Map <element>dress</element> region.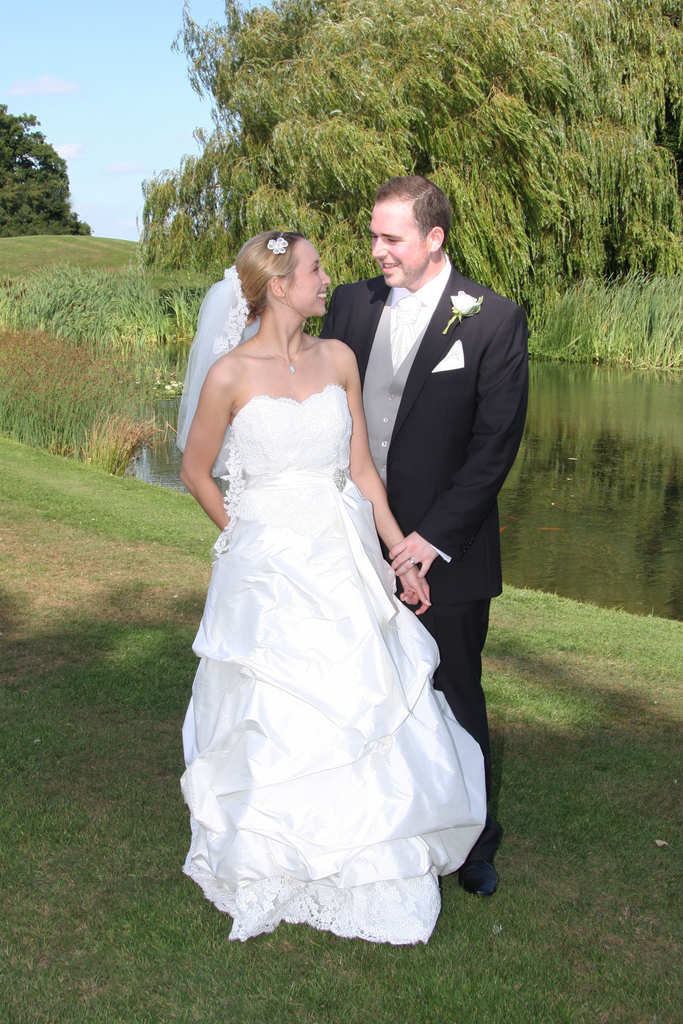
Mapped to locate(178, 392, 486, 959).
